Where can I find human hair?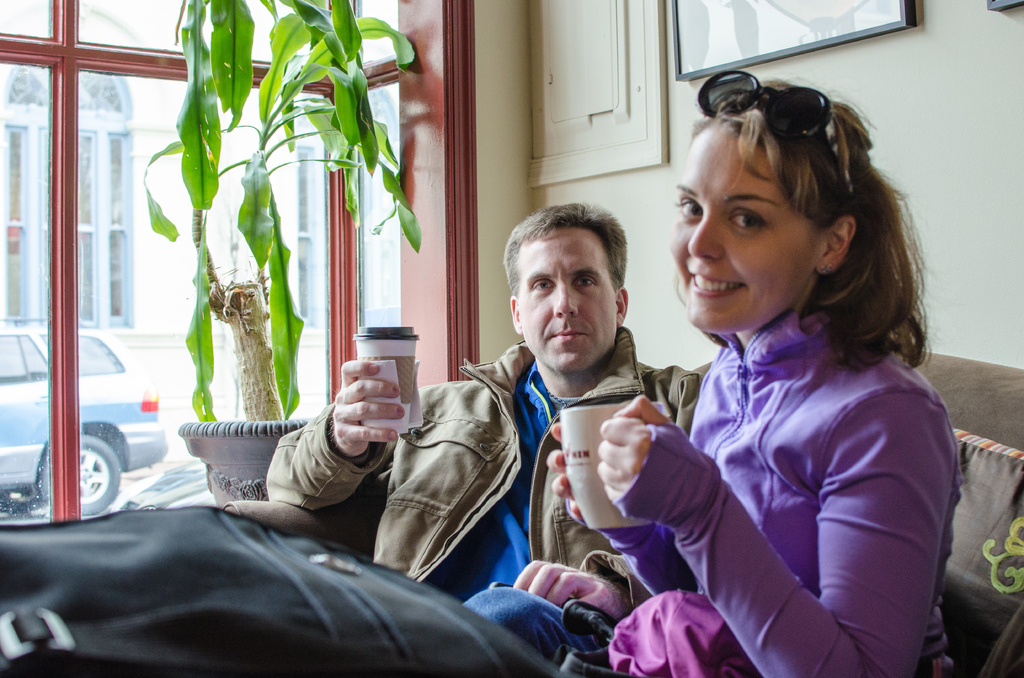
You can find it at <box>501,198,626,296</box>.
